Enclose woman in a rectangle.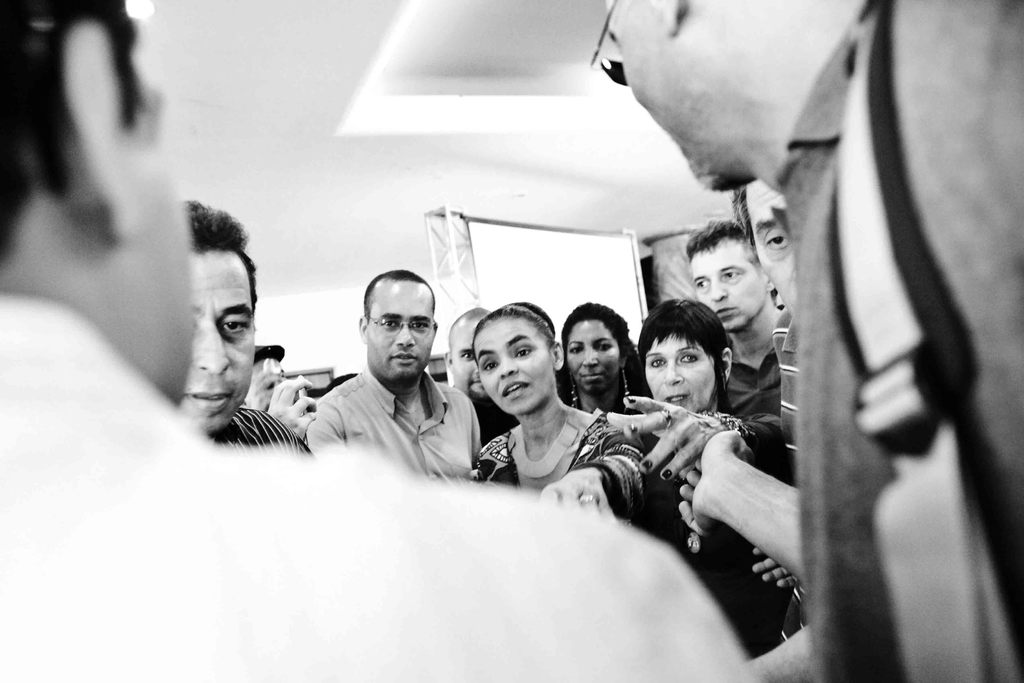
(475,302,643,519).
